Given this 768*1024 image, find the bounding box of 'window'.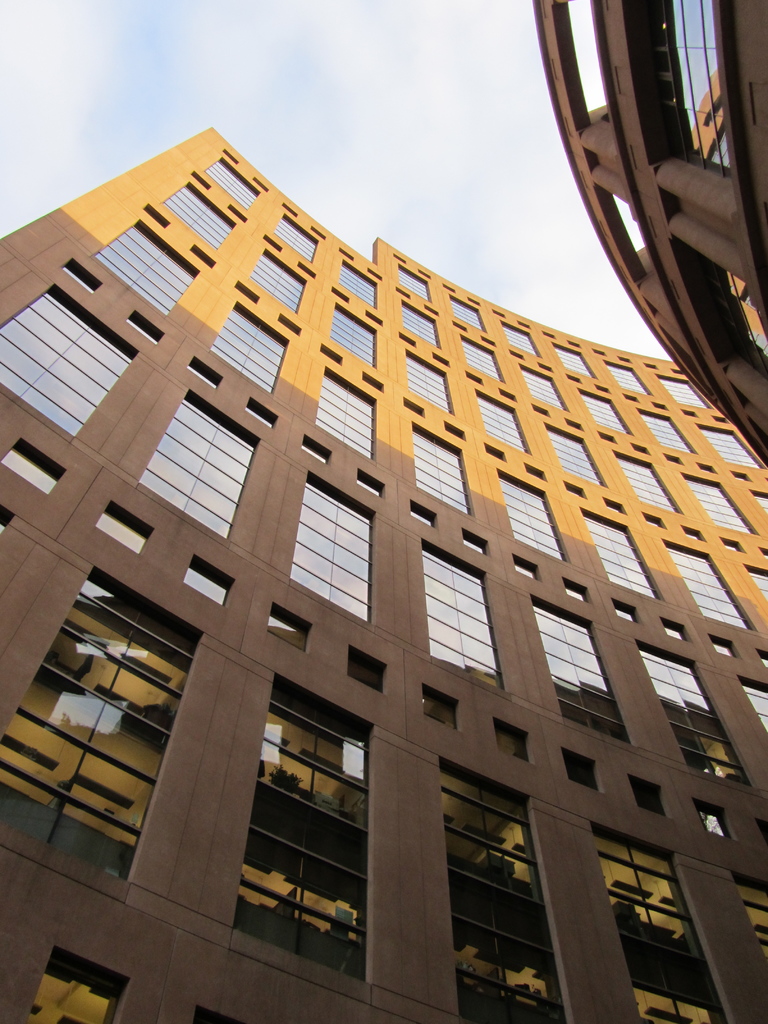
select_region(463, 342, 509, 388).
